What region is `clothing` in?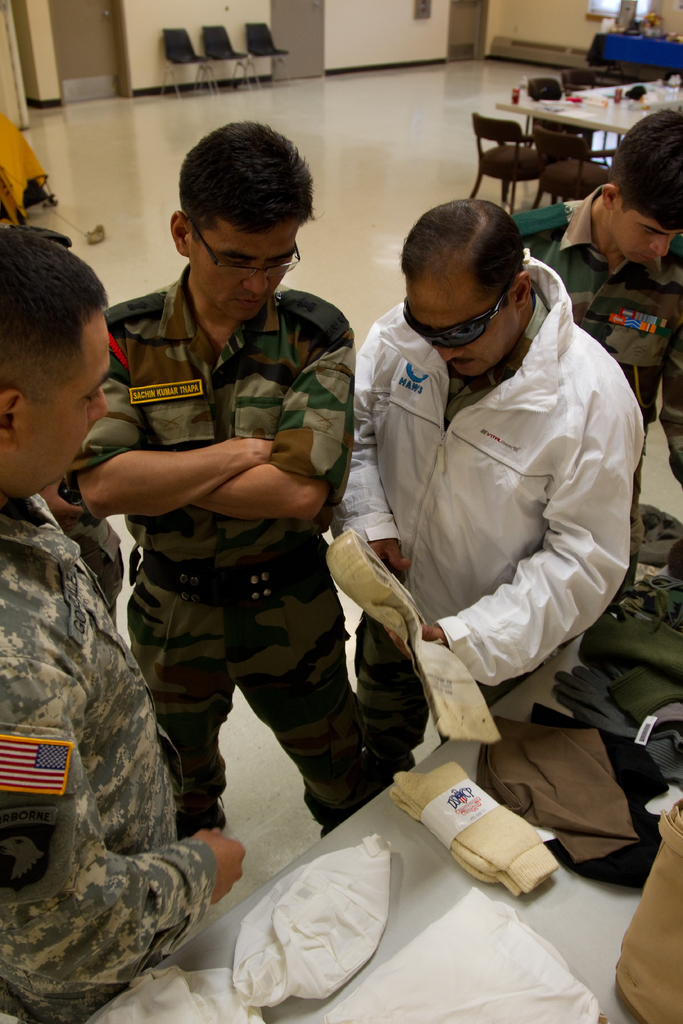
502:176:682:790.
